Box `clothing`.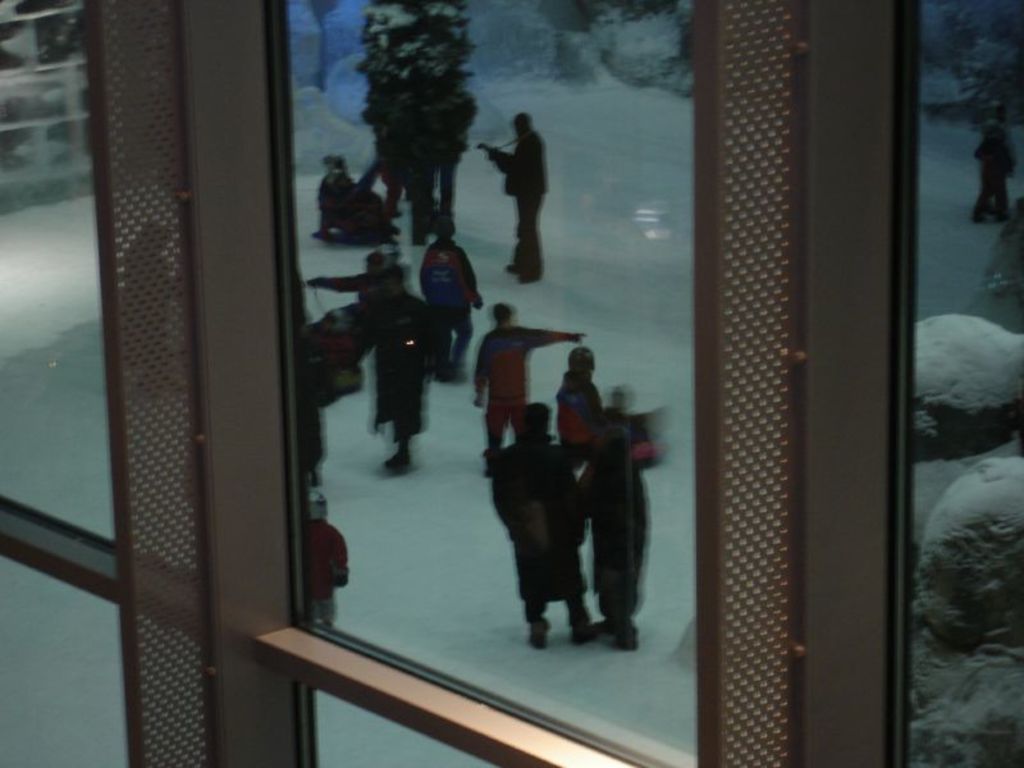
BBox(324, 266, 376, 328).
